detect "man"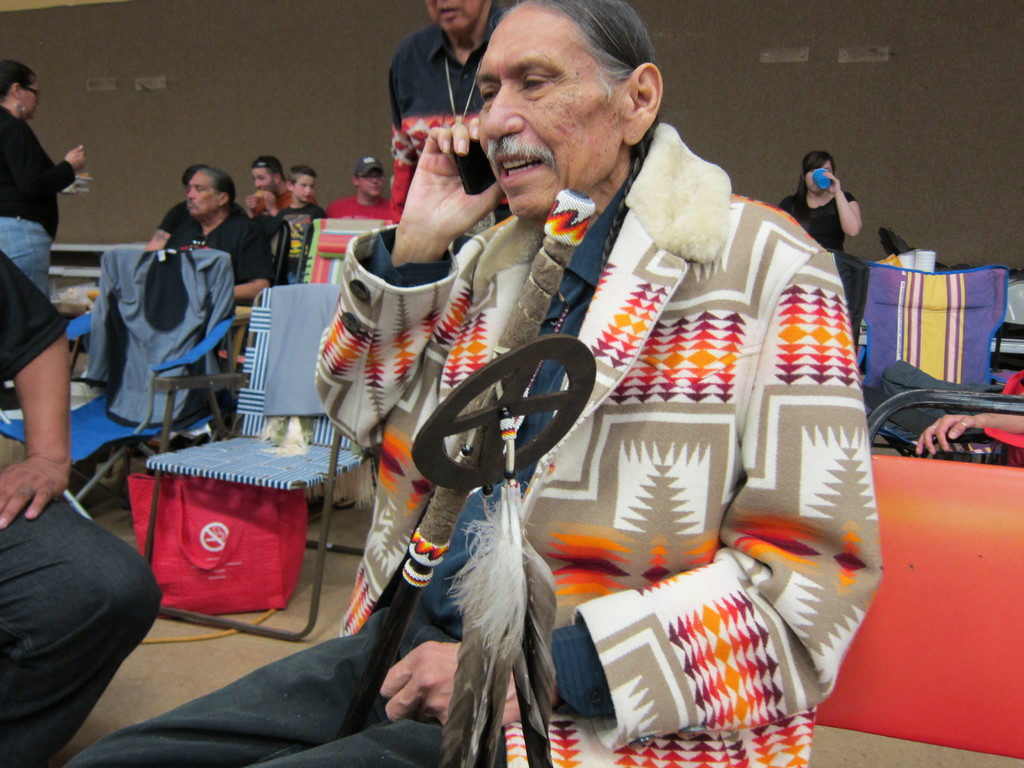
[0, 243, 161, 767]
